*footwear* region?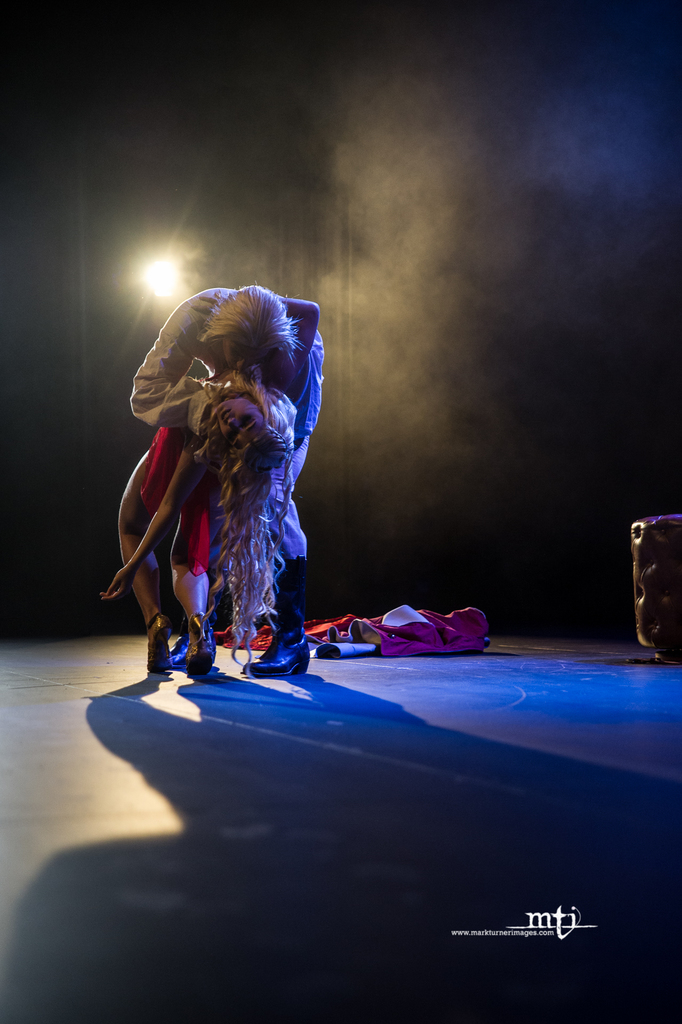
(left=245, top=625, right=311, bottom=681)
